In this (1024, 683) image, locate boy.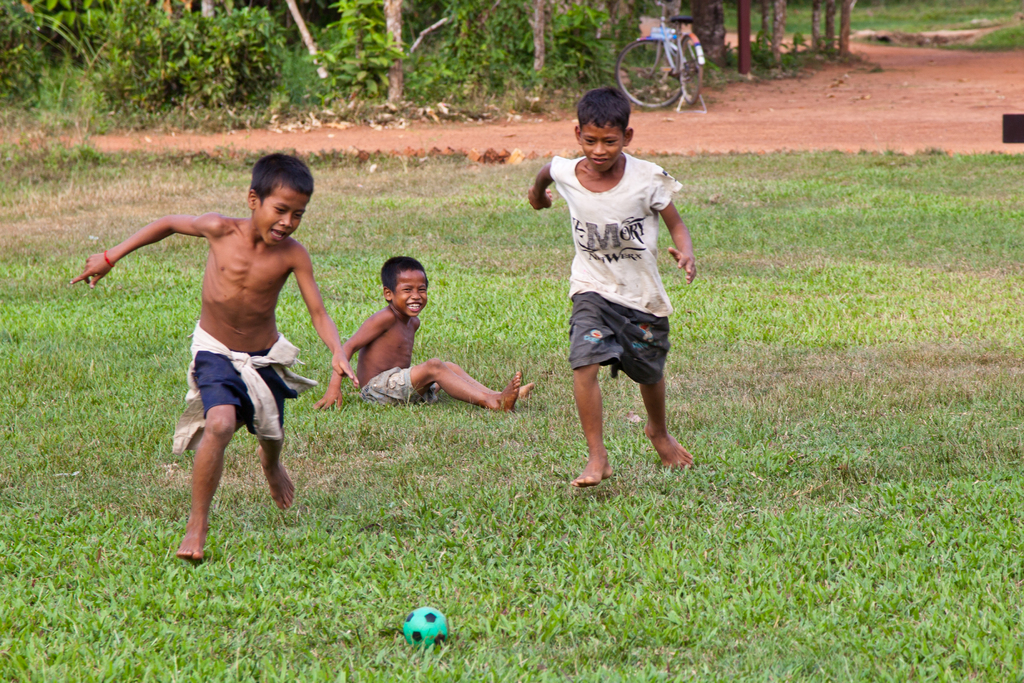
Bounding box: x1=58 y1=149 x2=358 y2=560.
